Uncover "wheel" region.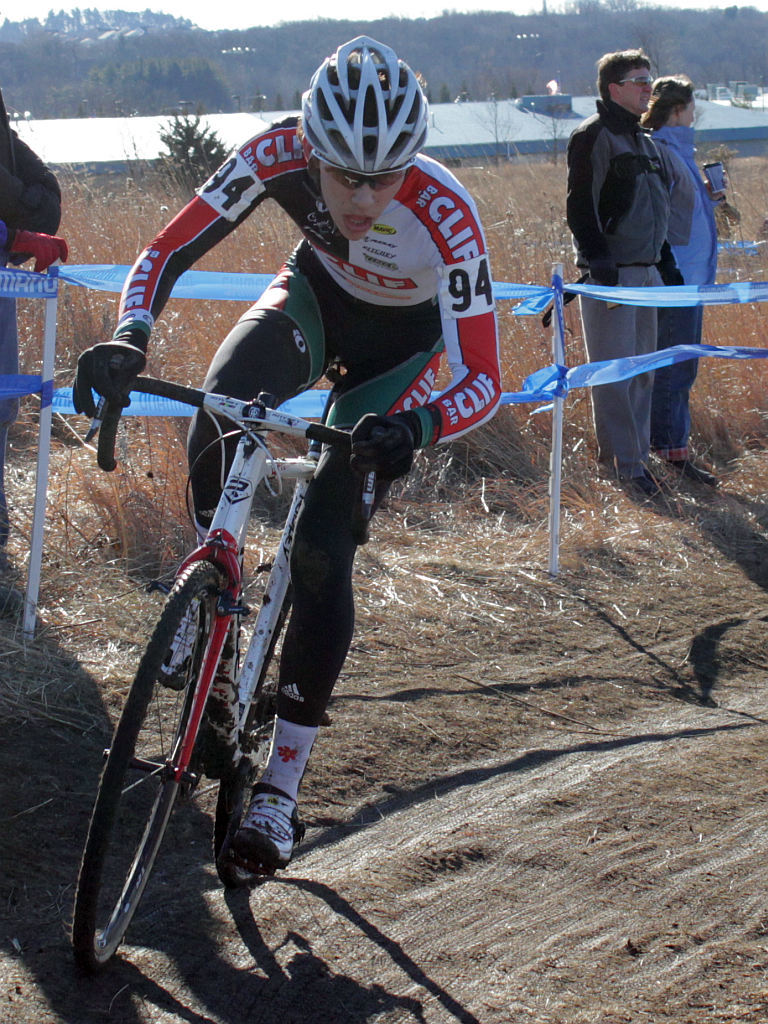
Uncovered: bbox=(204, 600, 289, 887).
